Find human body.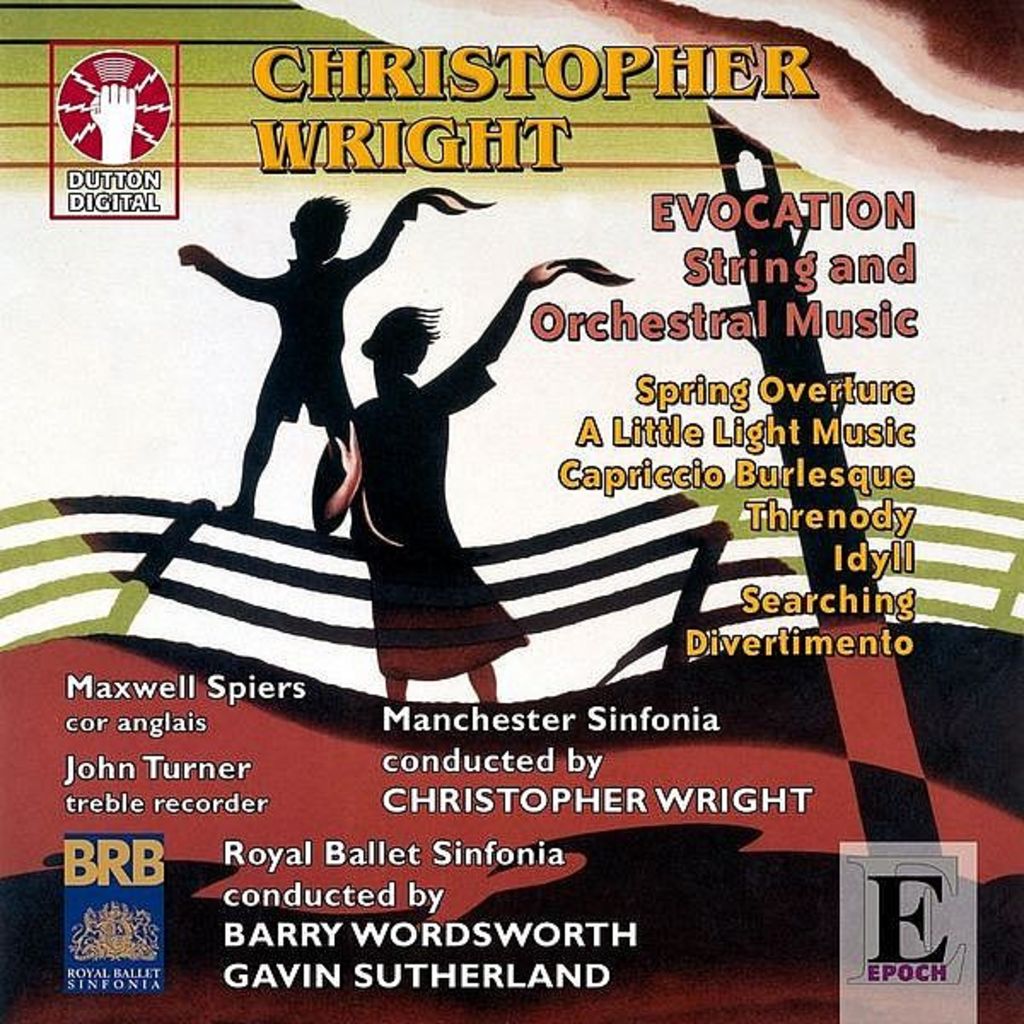
{"x1": 312, "y1": 256, "x2": 565, "y2": 705}.
